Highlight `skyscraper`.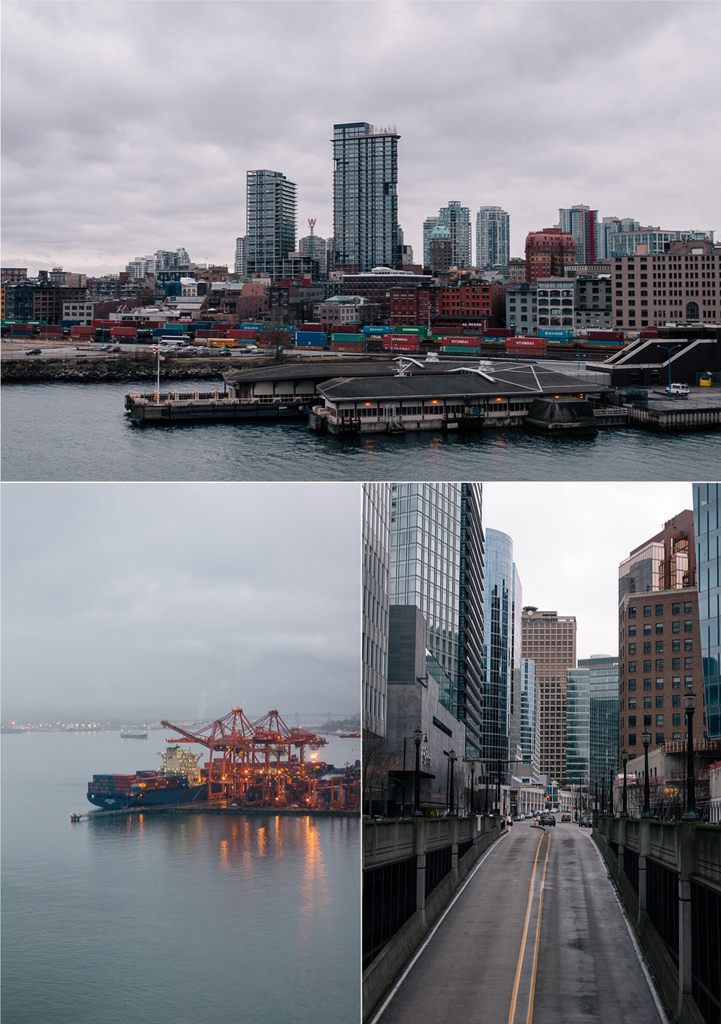
Highlighted region: rect(696, 482, 720, 746).
